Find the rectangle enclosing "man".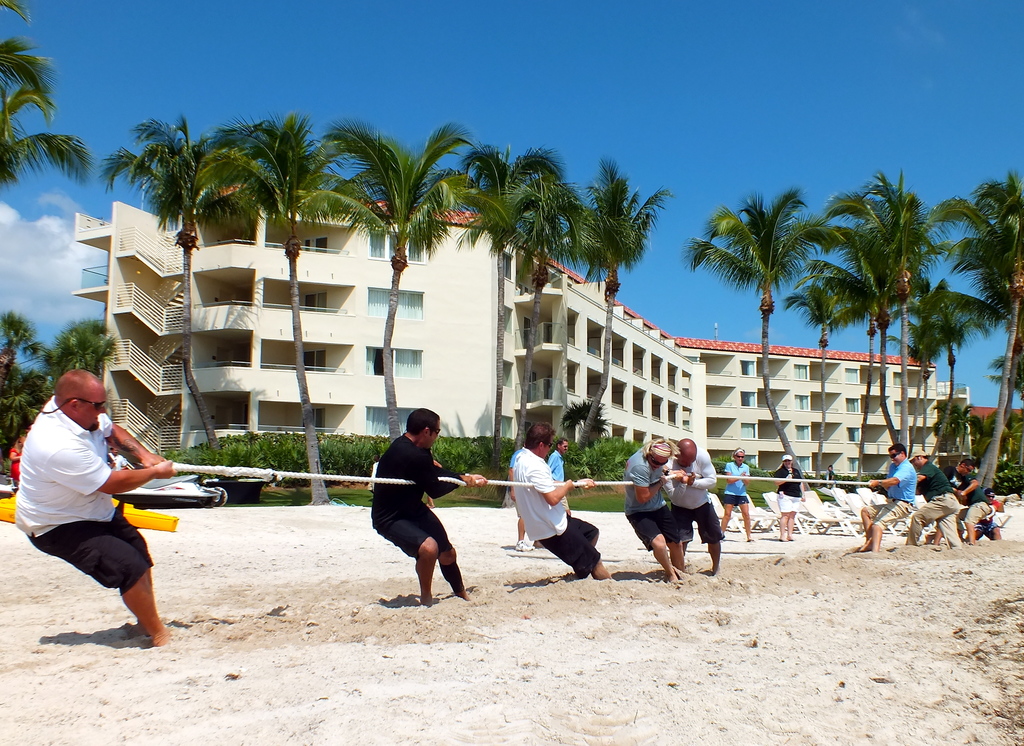
{"left": 943, "top": 454, "right": 973, "bottom": 547}.
